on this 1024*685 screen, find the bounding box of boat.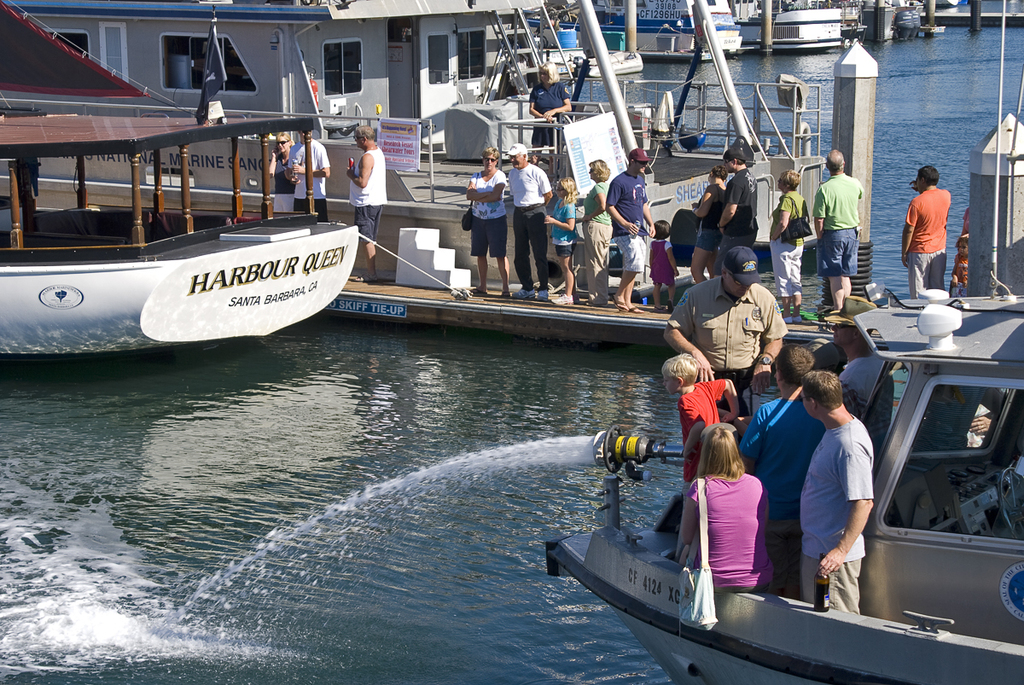
Bounding box: x1=0 y1=0 x2=1023 y2=346.
